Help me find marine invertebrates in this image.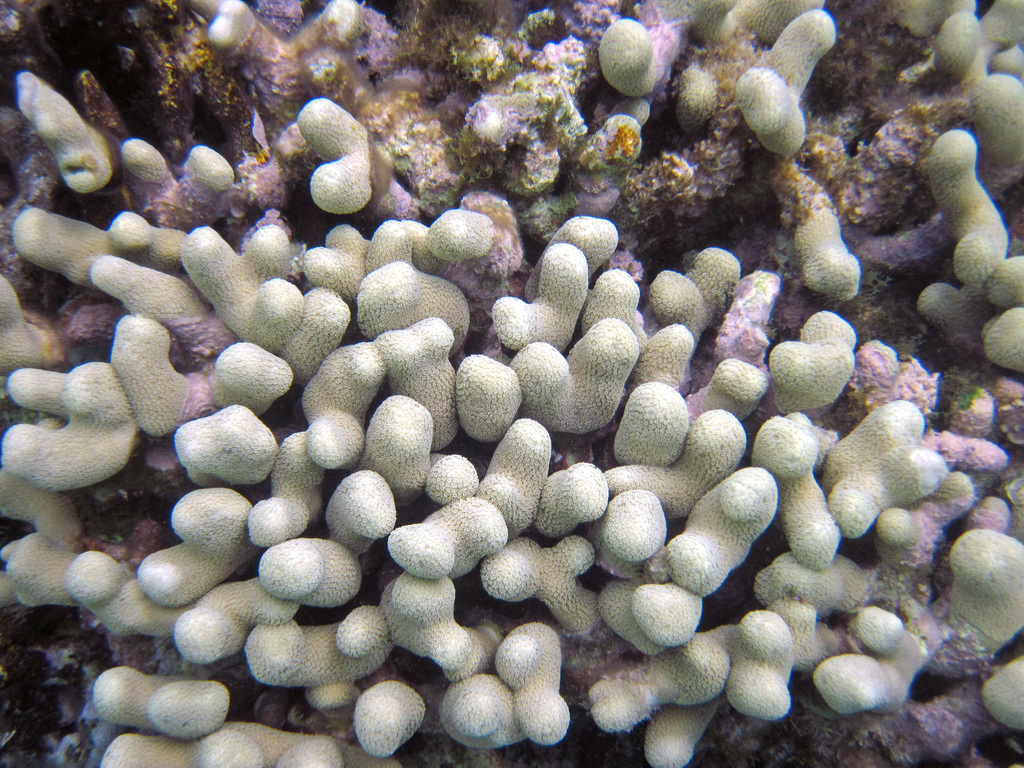
Found it: <bbox>15, 0, 991, 767</bbox>.
